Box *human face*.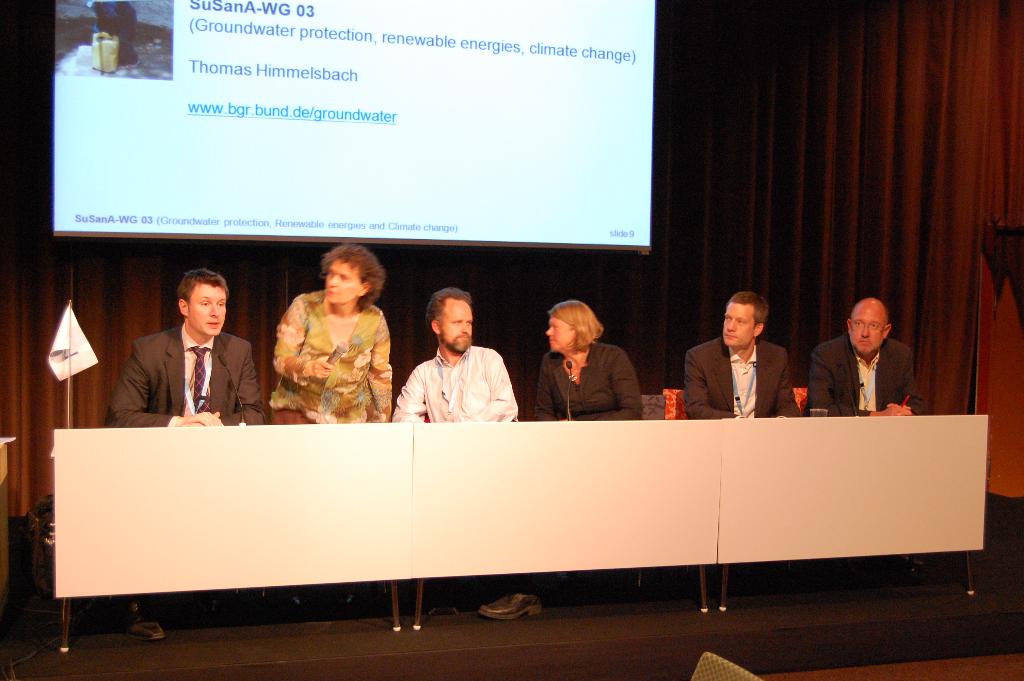
box=[845, 313, 883, 359].
